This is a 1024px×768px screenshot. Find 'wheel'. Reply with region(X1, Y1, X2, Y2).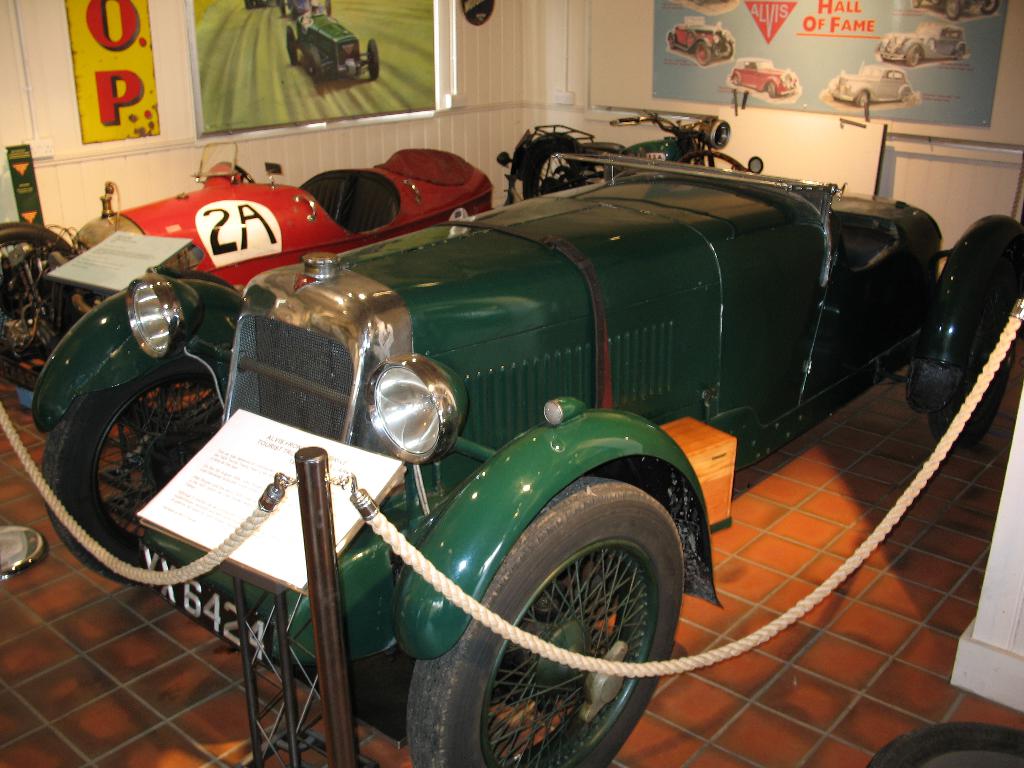
region(388, 470, 700, 740).
